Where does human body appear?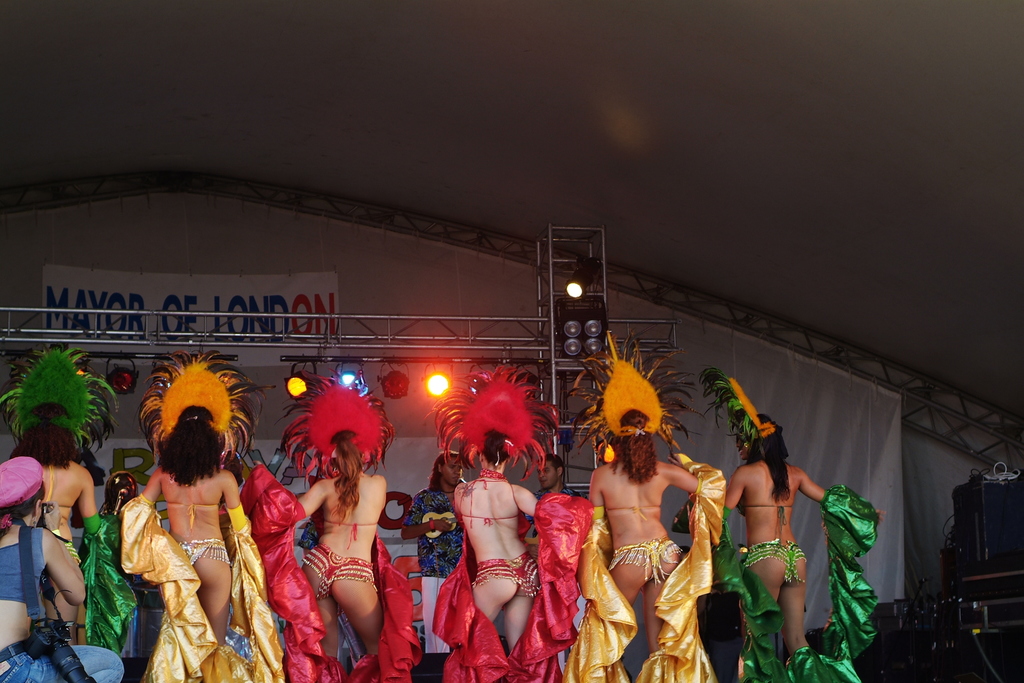
Appears at [588, 412, 699, 682].
